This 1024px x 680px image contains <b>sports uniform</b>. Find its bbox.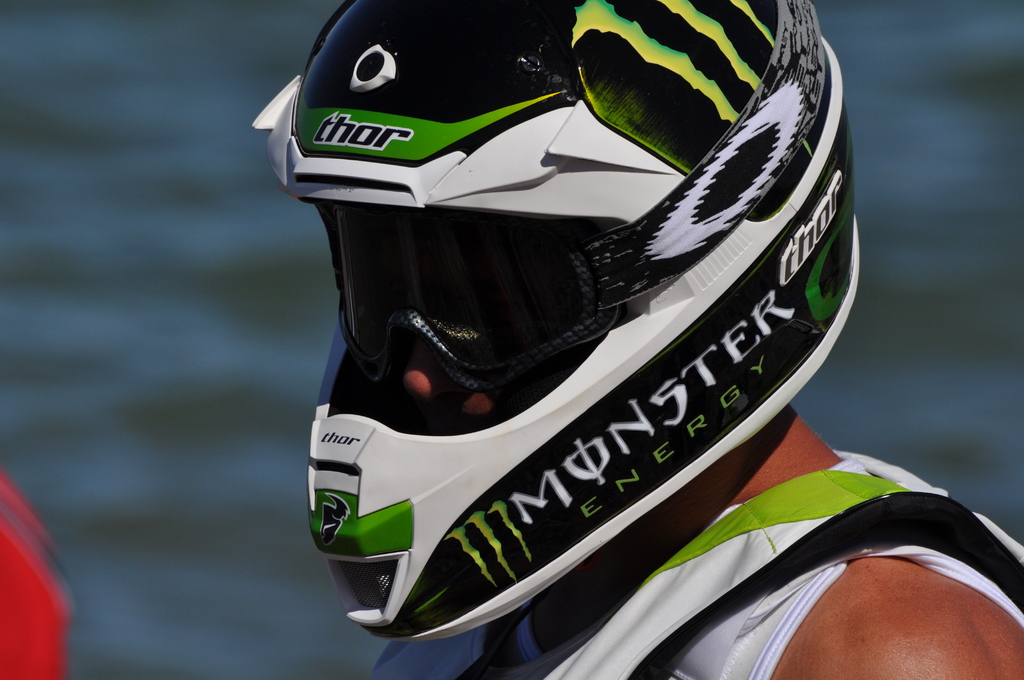
left=250, top=0, right=1023, bottom=679.
